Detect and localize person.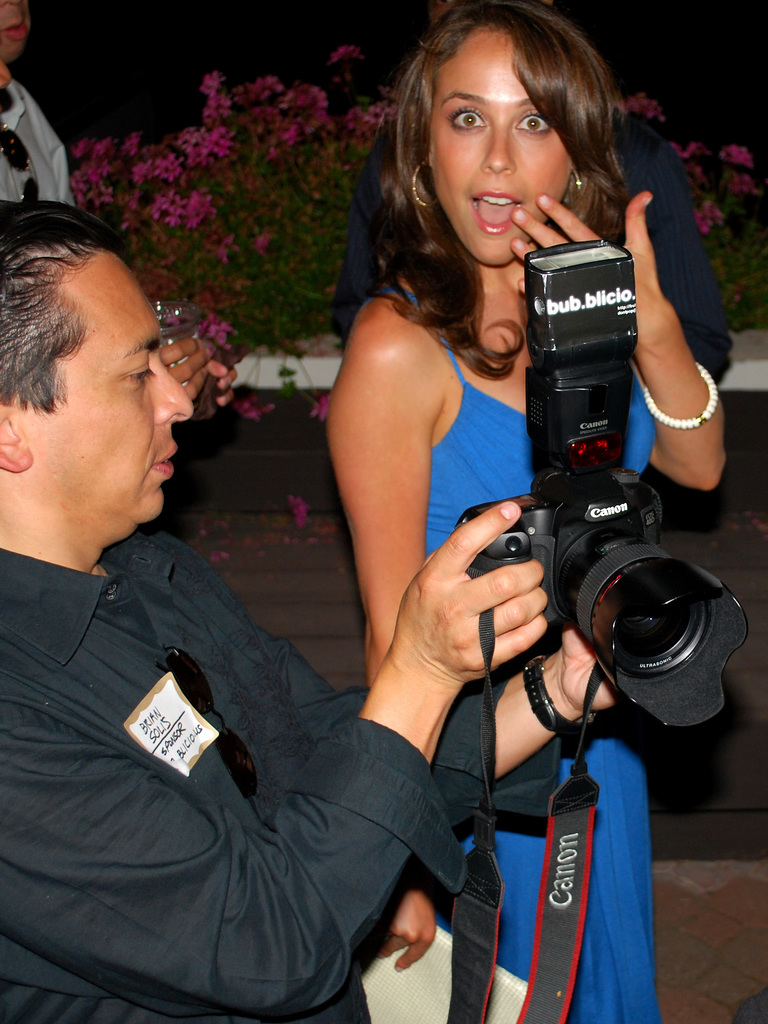
Localized at <box>0,202,620,1023</box>.
